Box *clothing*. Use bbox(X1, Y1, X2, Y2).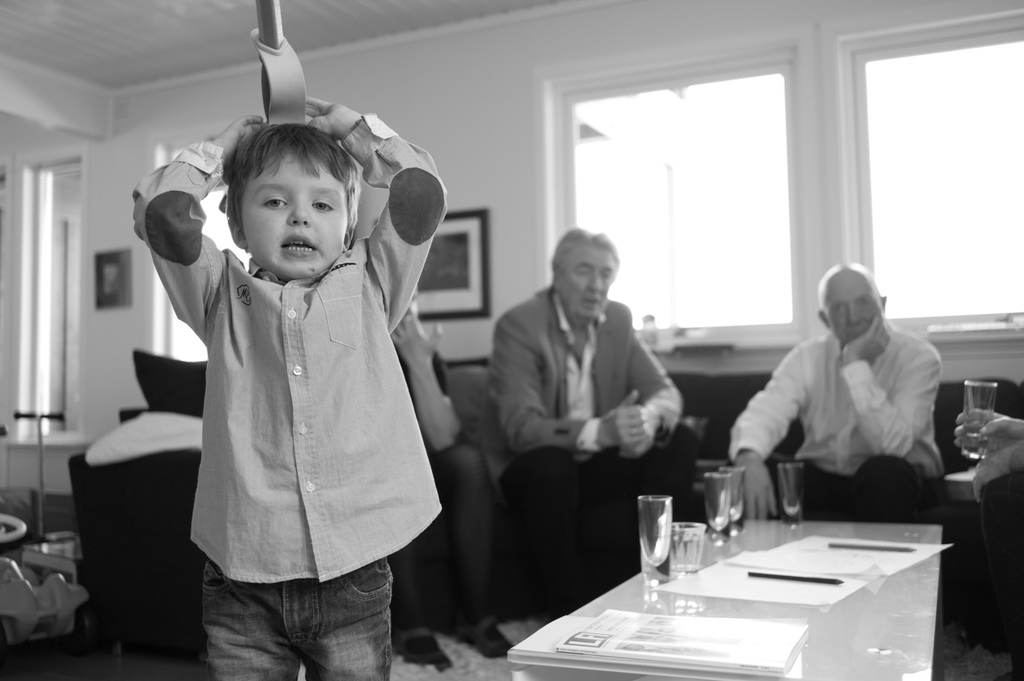
bbox(486, 285, 692, 601).
